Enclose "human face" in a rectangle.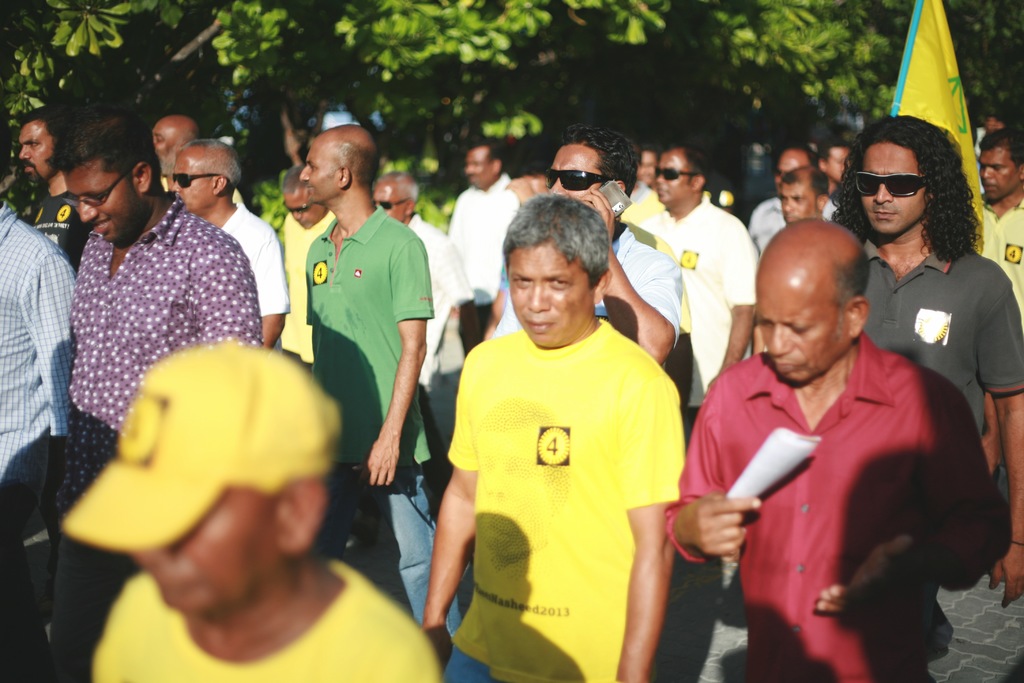
65 161 142 242.
